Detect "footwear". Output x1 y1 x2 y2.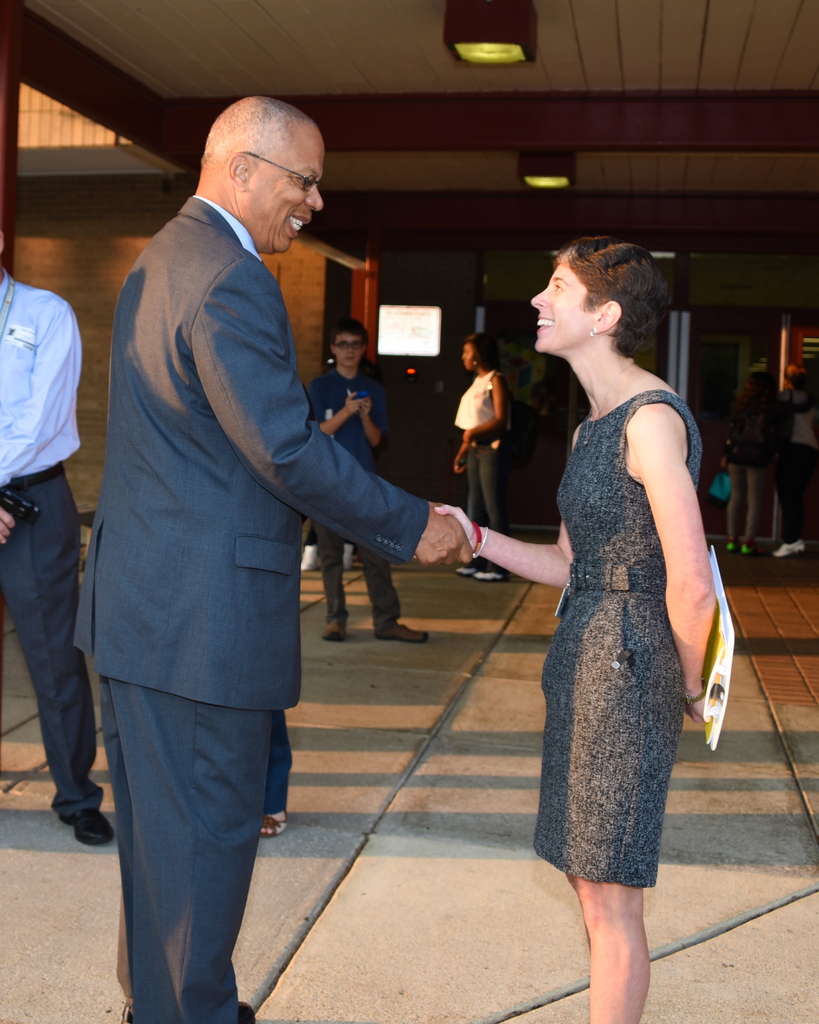
742 541 757 557.
